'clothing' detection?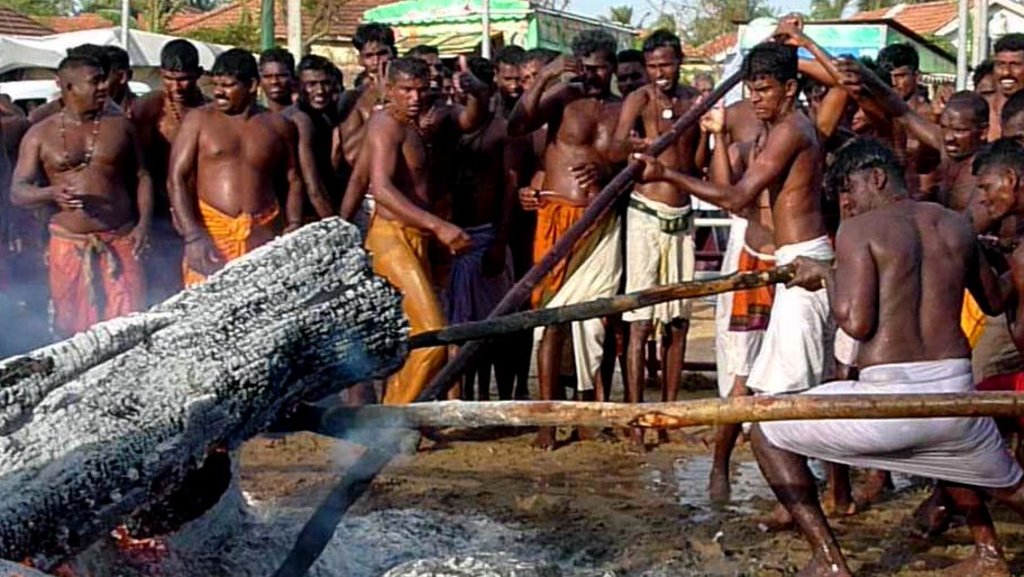
bbox=[173, 202, 293, 308]
